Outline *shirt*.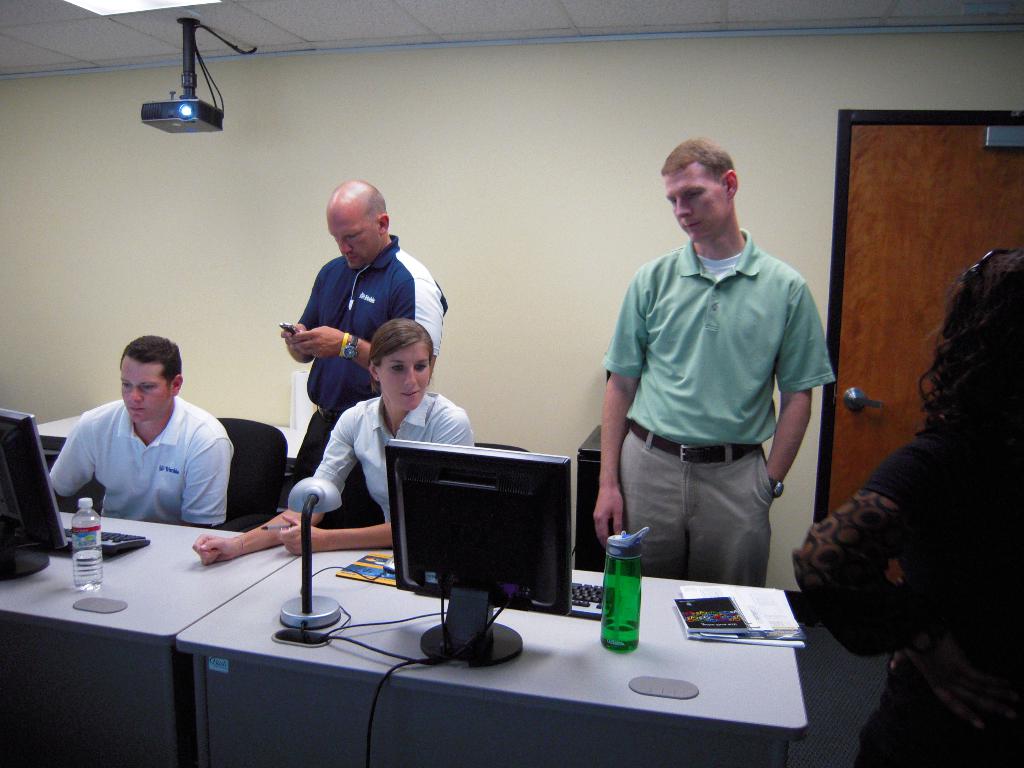
Outline: (312,390,470,518).
